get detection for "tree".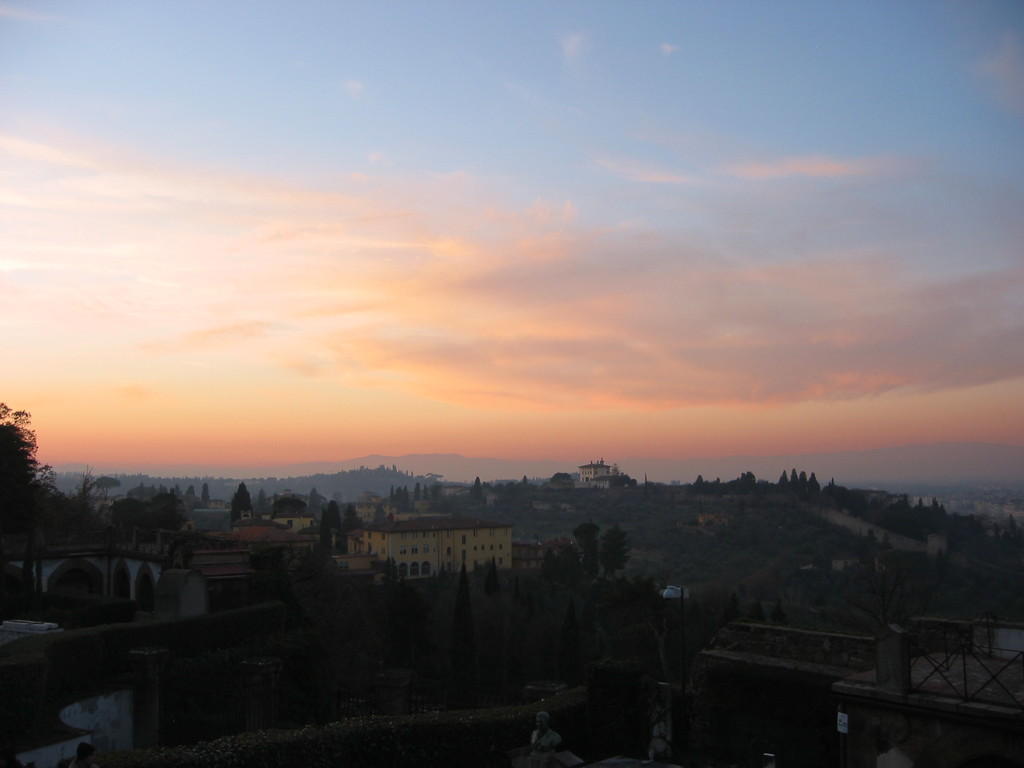
Detection: [left=321, top=510, right=335, bottom=551].
